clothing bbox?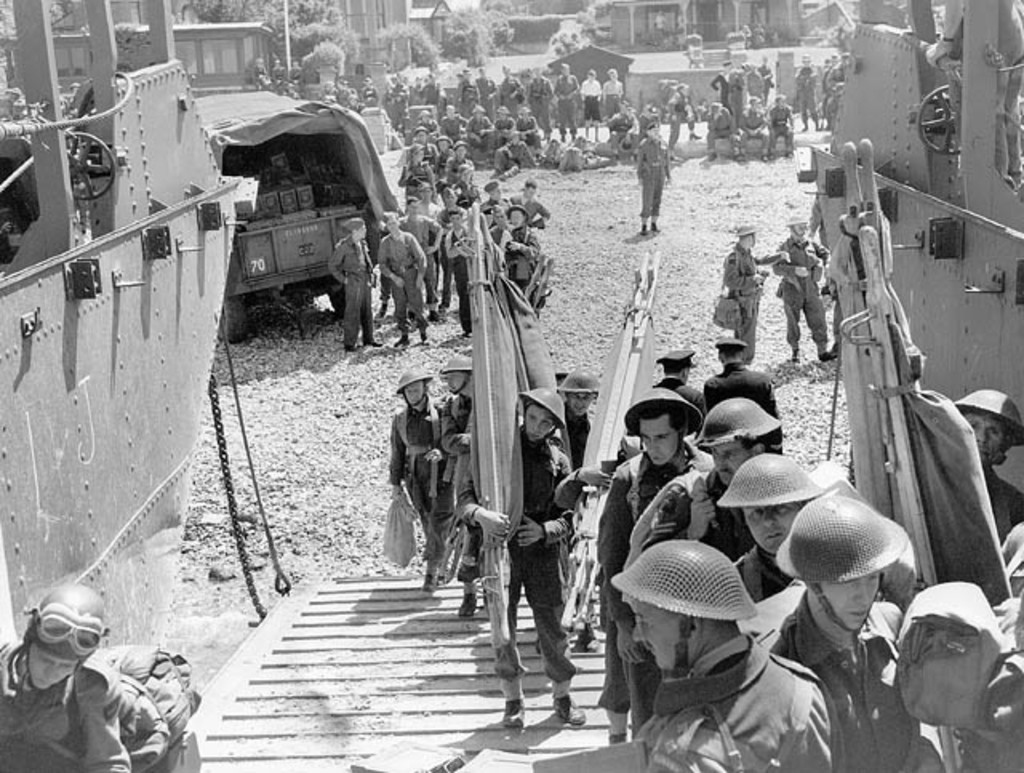
x1=645 y1=645 x2=846 y2=771
